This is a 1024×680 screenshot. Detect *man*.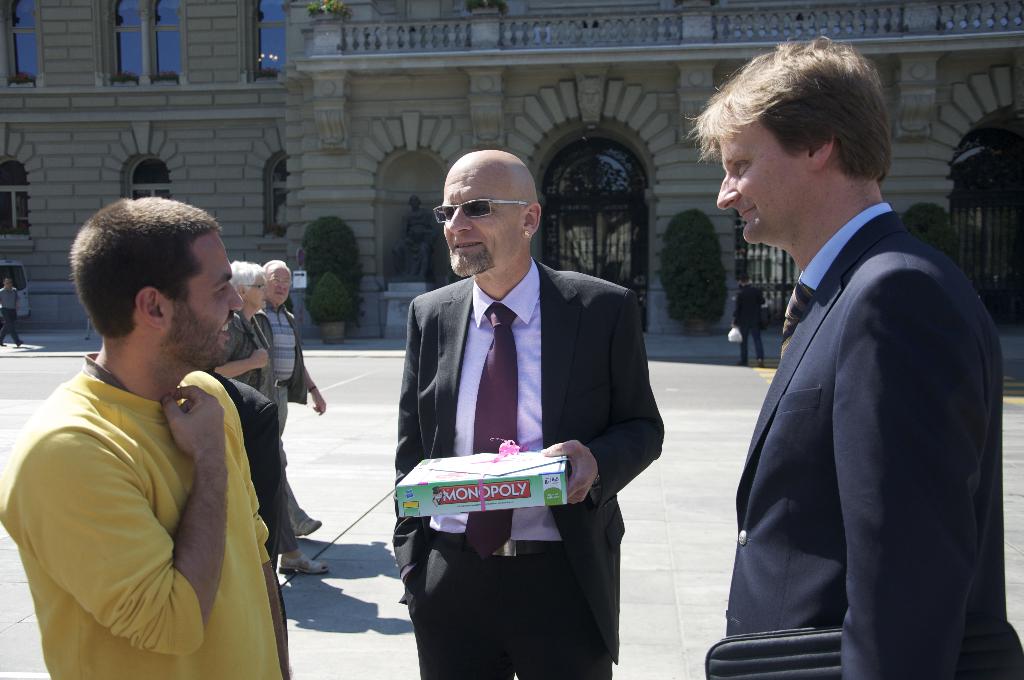
bbox(681, 32, 1006, 679).
